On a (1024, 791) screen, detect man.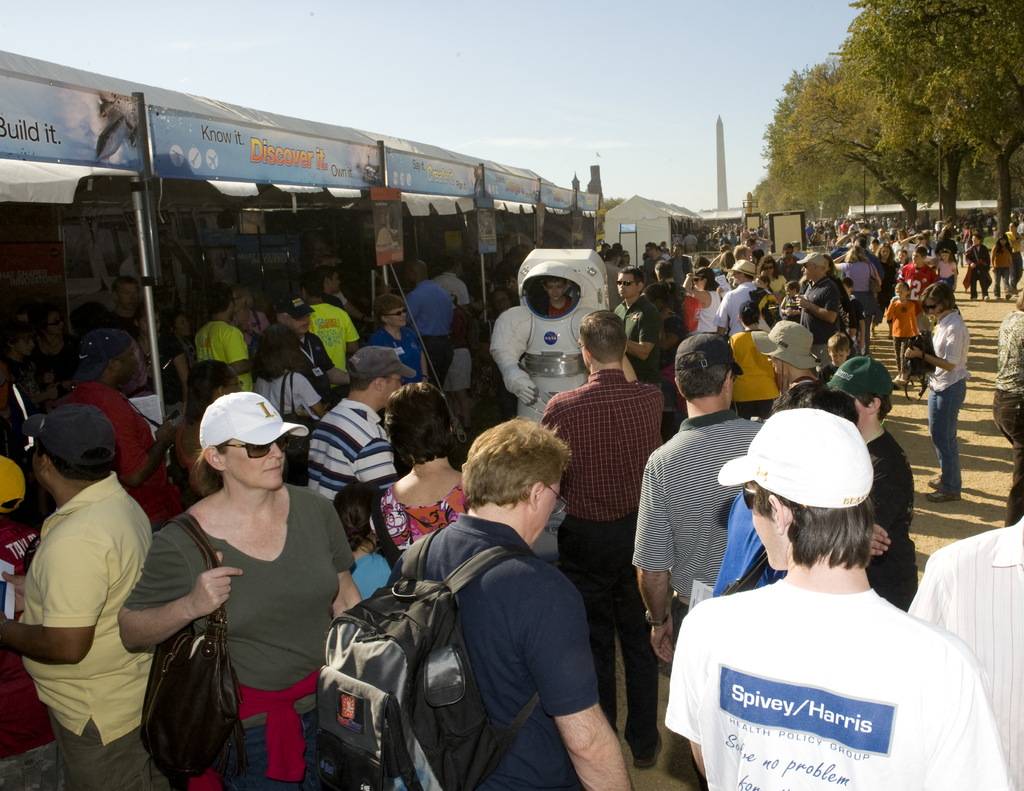
rect(800, 252, 841, 368).
